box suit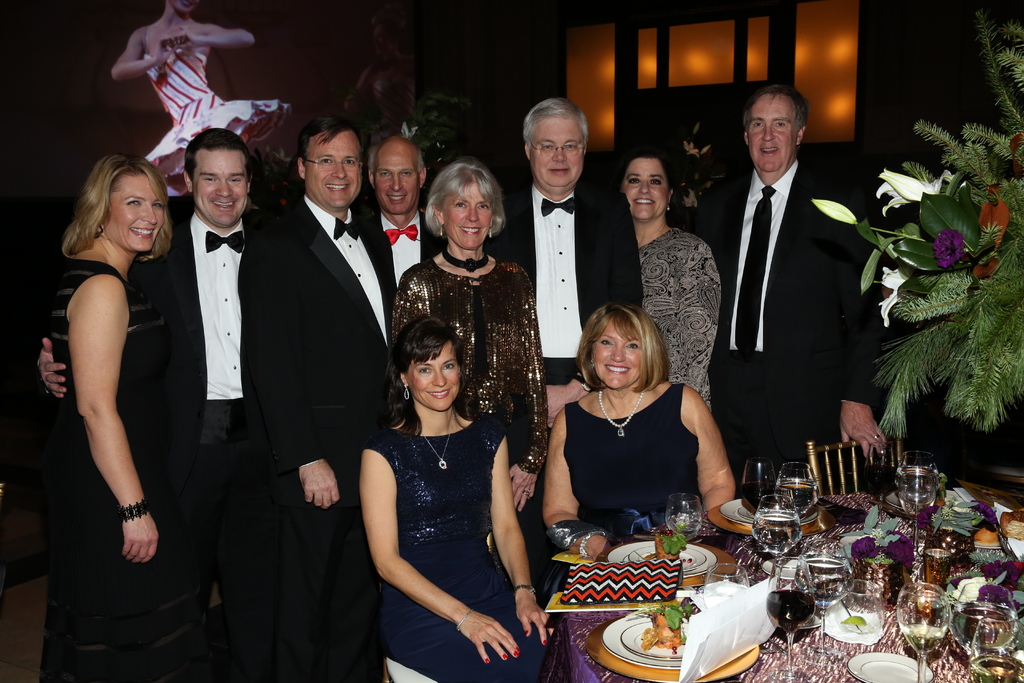
[702, 76, 881, 501]
